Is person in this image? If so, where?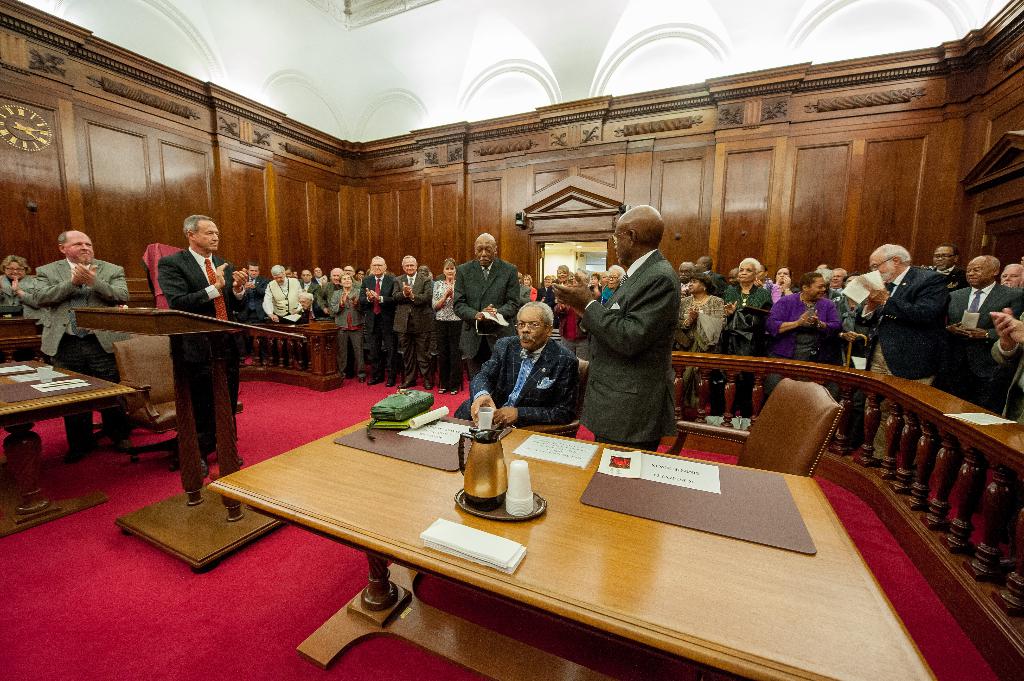
Yes, at (828, 267, 851, 298).
